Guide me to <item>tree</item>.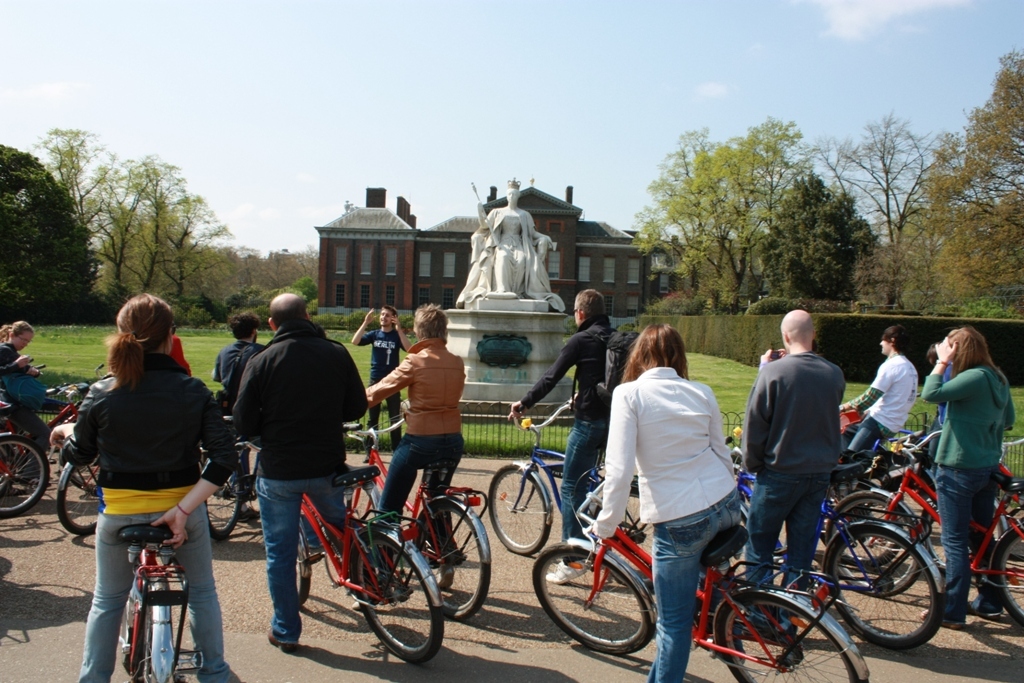
Guidance: bbox=[0, 122, 256, 336].
